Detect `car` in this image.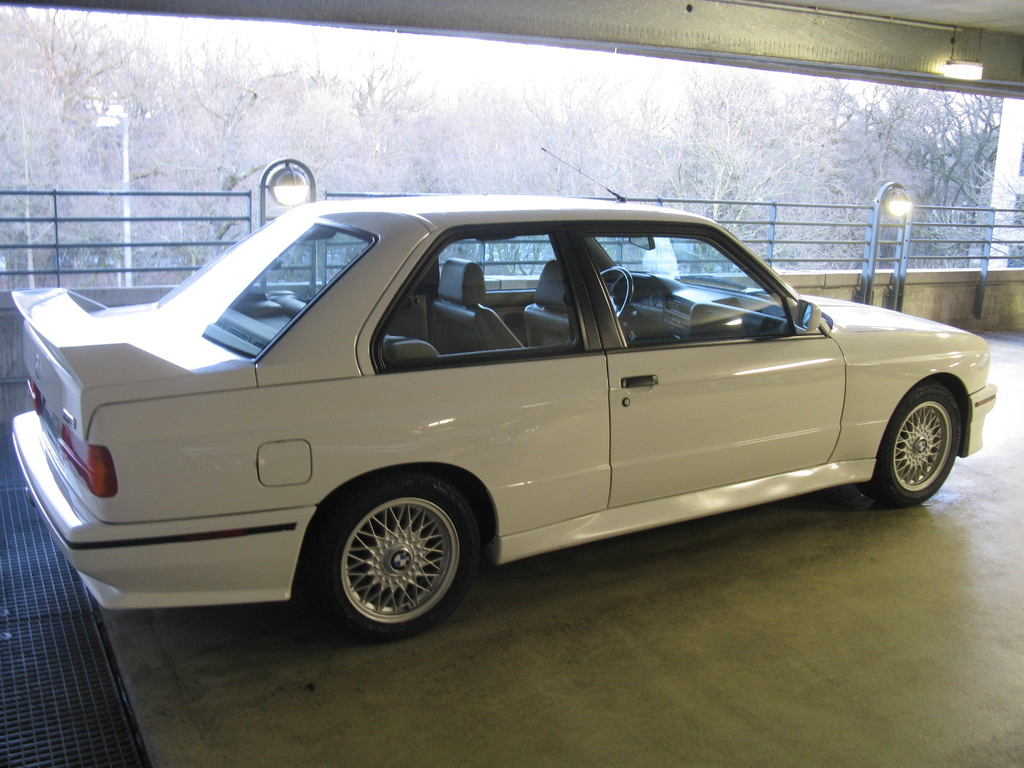
Detection: rect(13, 195, 980, 652).
